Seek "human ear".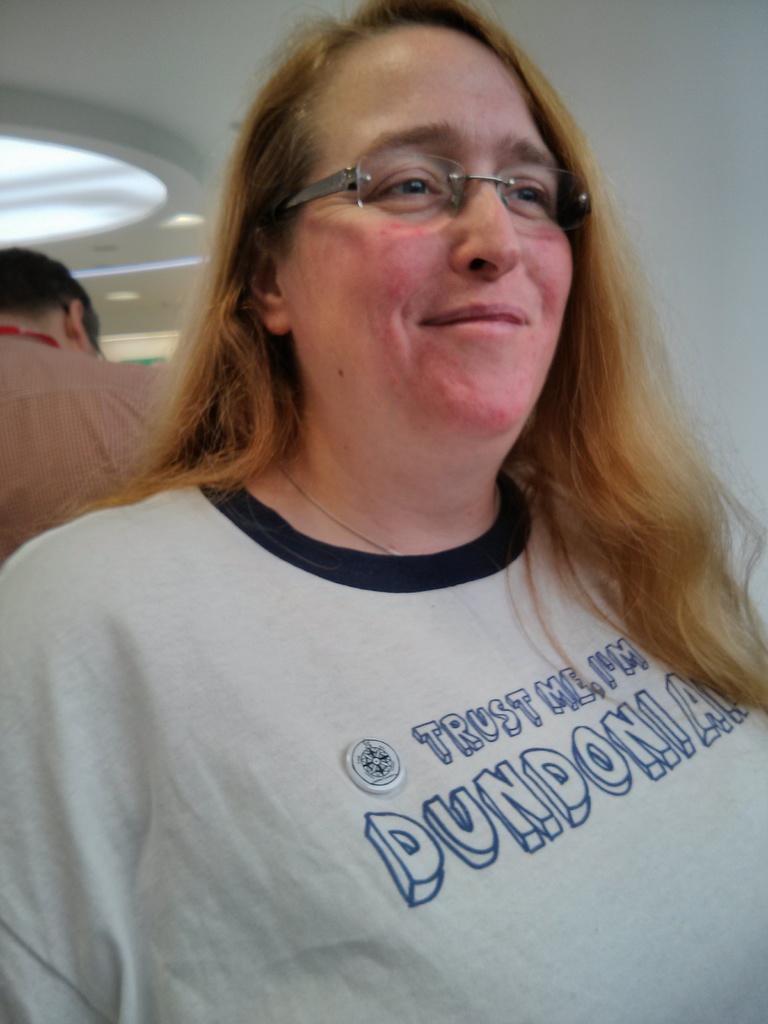
l=72, t=300, r=91, b=350.
